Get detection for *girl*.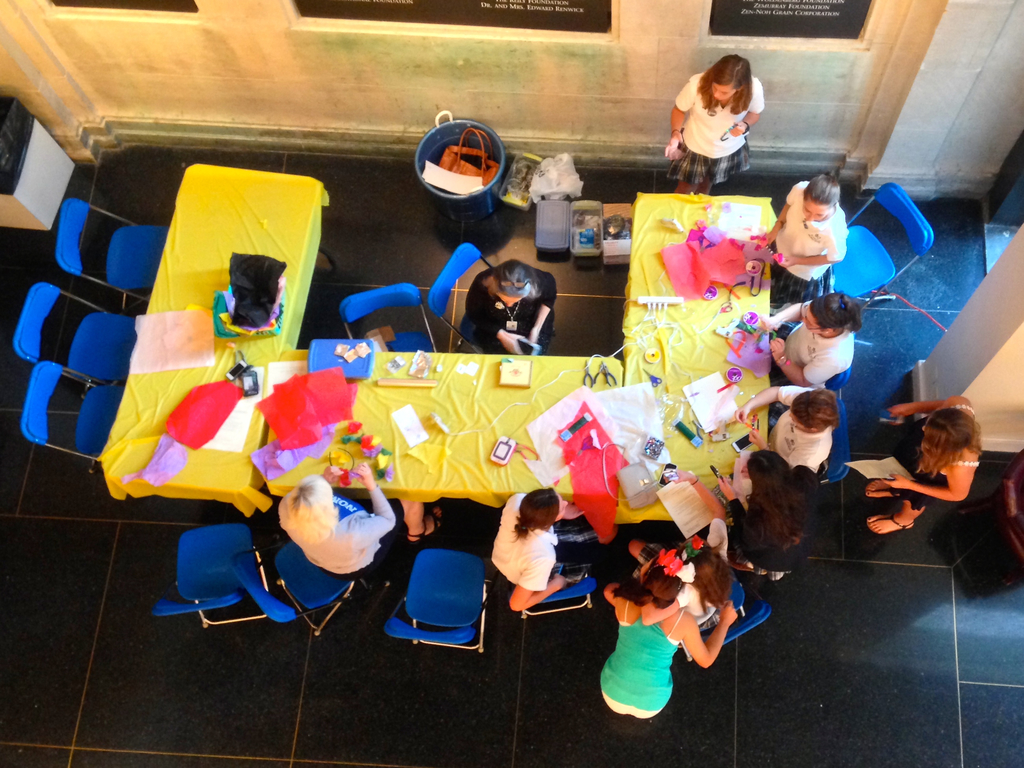
Detection: l=763, t=169, r=847, b=311.
